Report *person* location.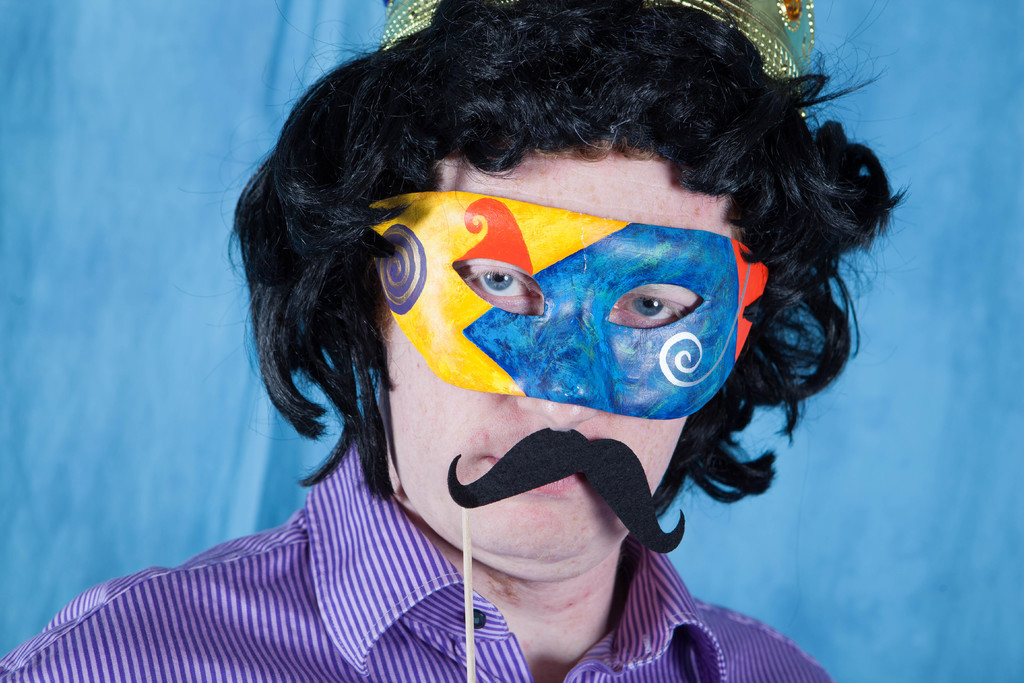
Report: 58 37 886 669.
